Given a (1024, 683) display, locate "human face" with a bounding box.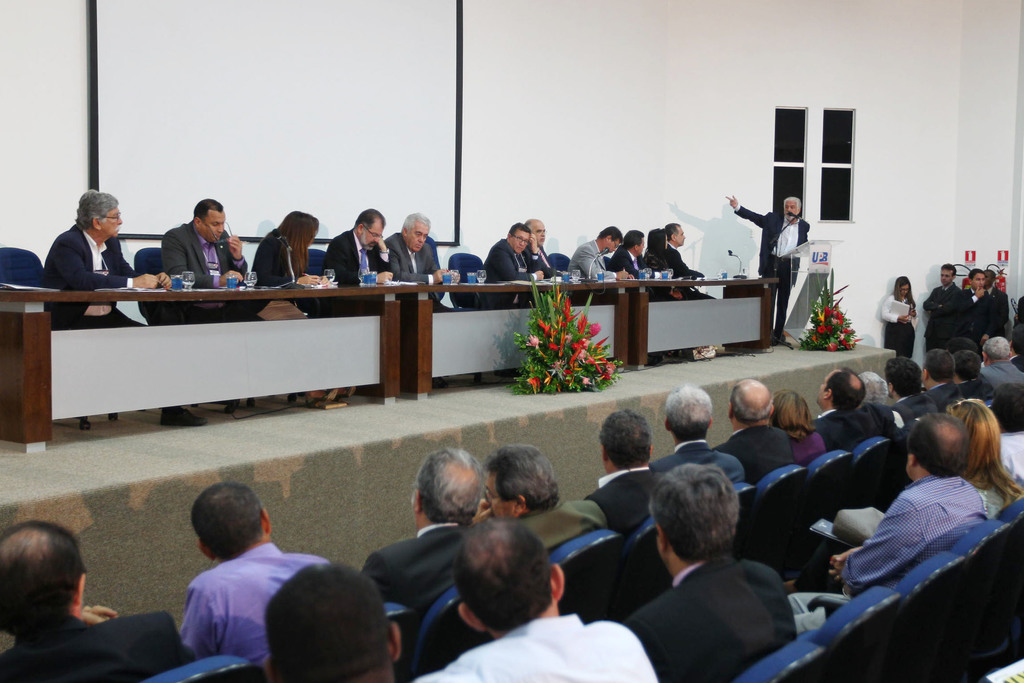
Located: (359, 220, 383, 252).
